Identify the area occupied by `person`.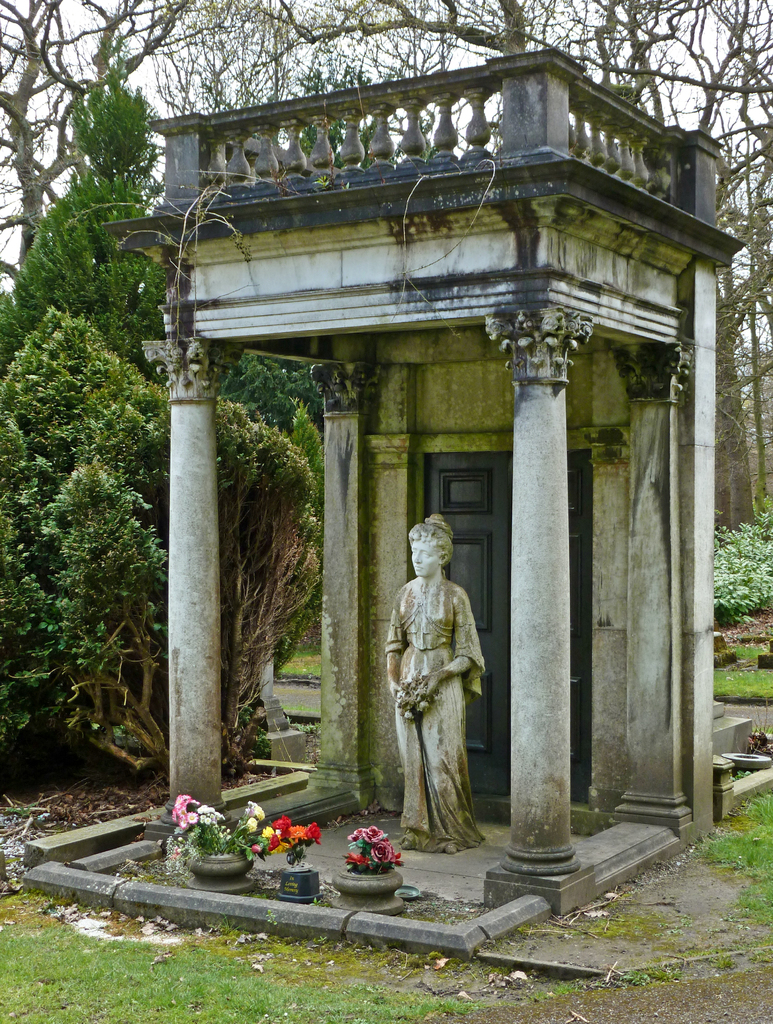
Area: Rect(378, 517, 488, 853).
